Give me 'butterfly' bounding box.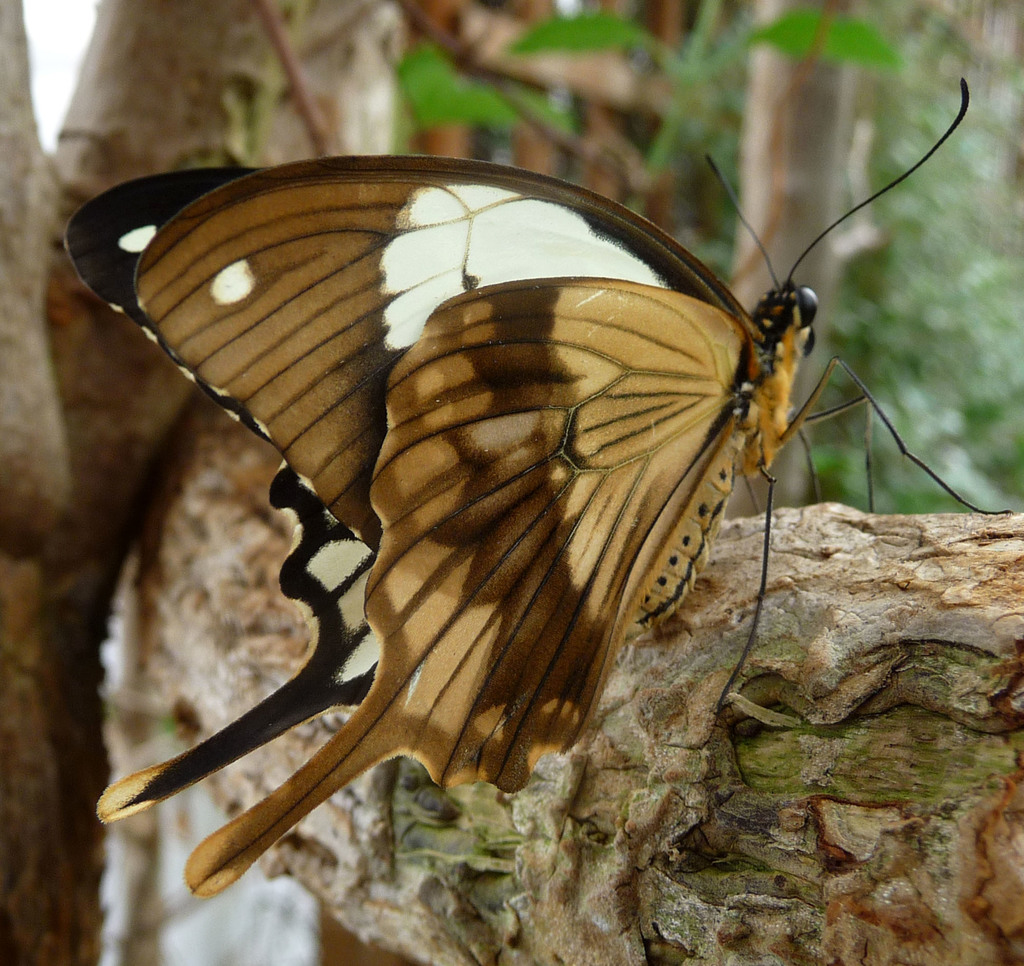
62,78,1015,896.
